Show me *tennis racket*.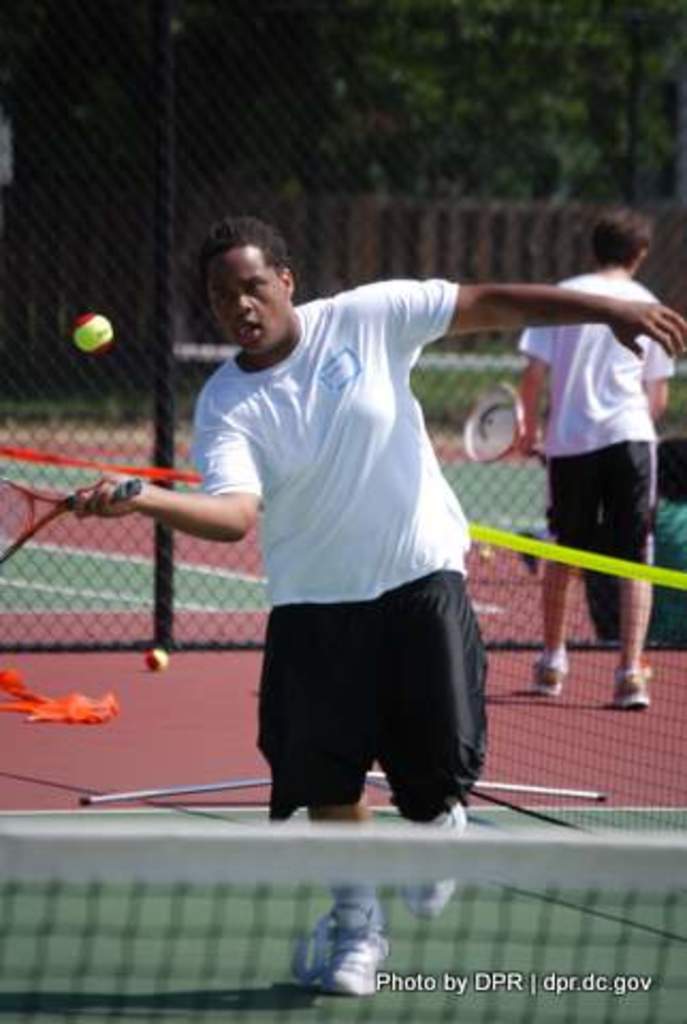
*tennis racket* is here: region(0, 471, 143, 567).
